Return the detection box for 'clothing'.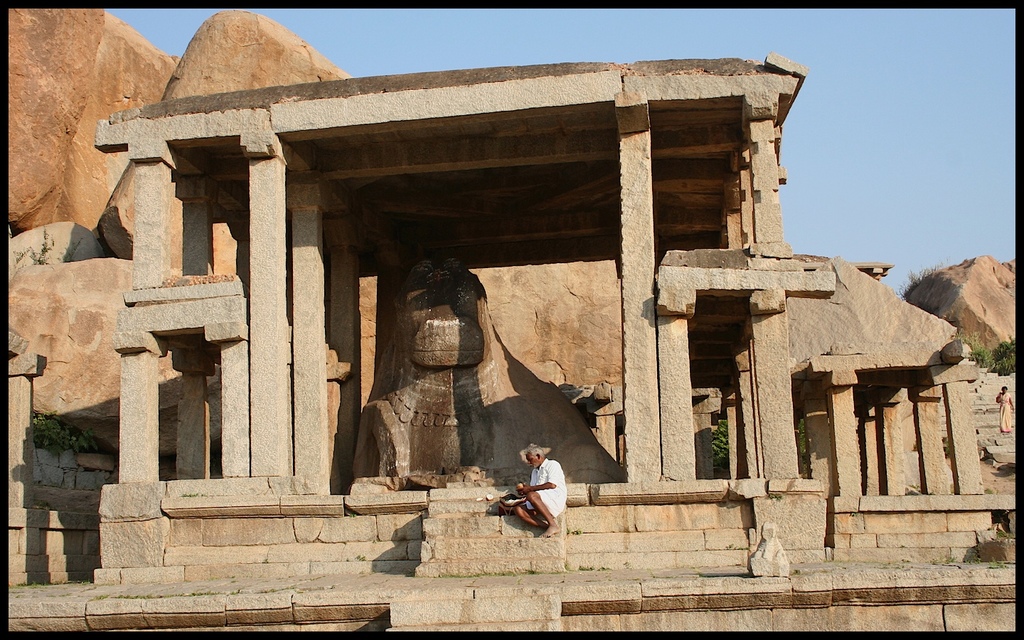
<box>531,454,571,511</box>.
